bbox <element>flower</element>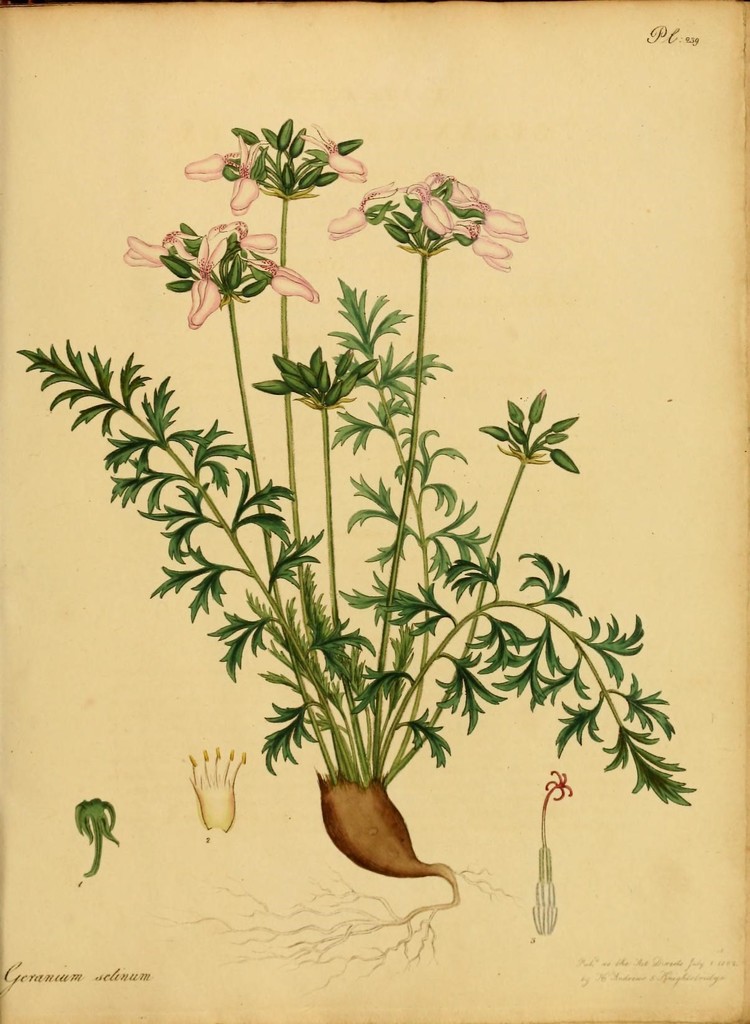
458,223,507,276
